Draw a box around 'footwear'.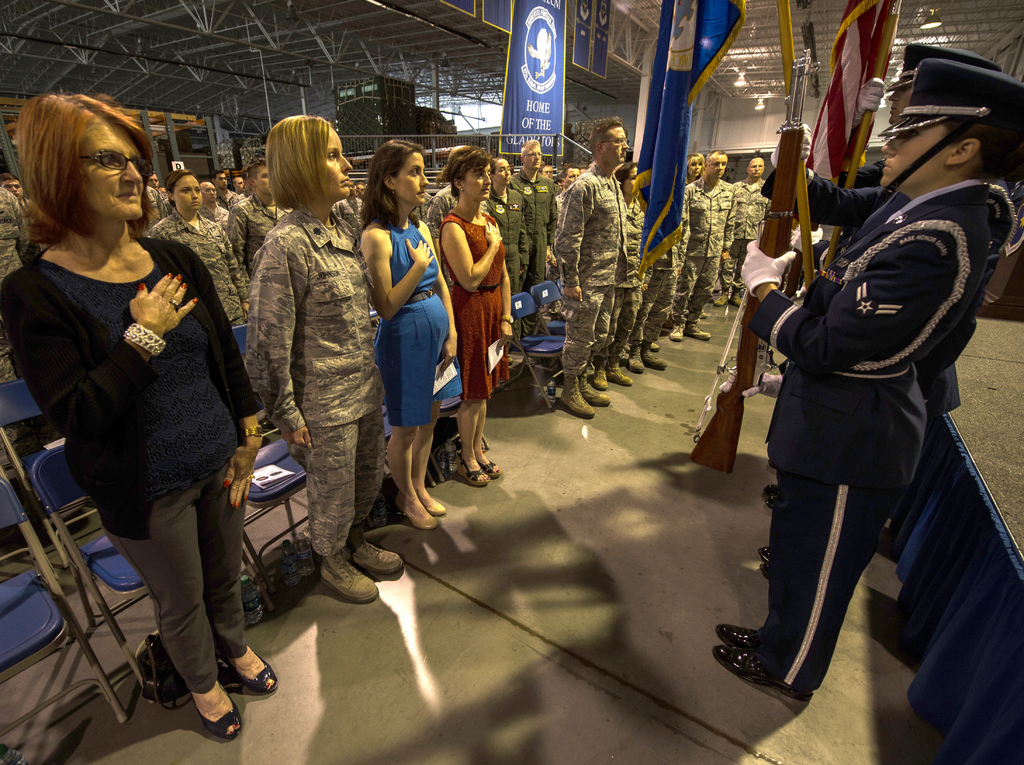
rect(670, 319, 687, 343).
